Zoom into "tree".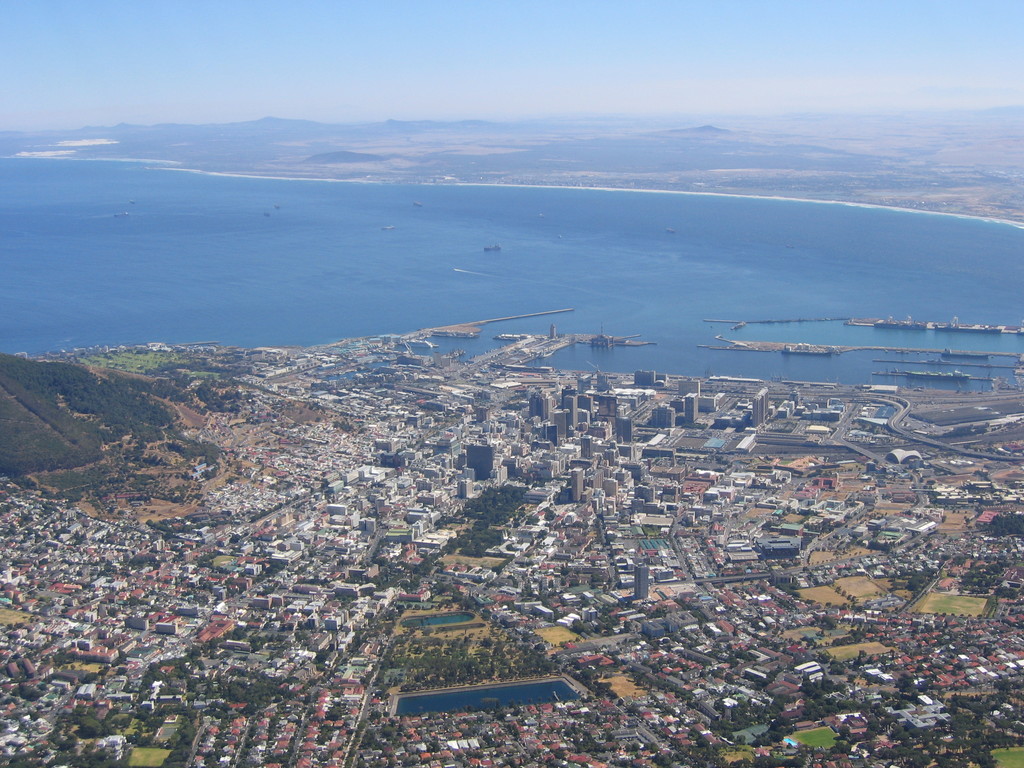
Zoom target: box(916, 663, 925, 673).
